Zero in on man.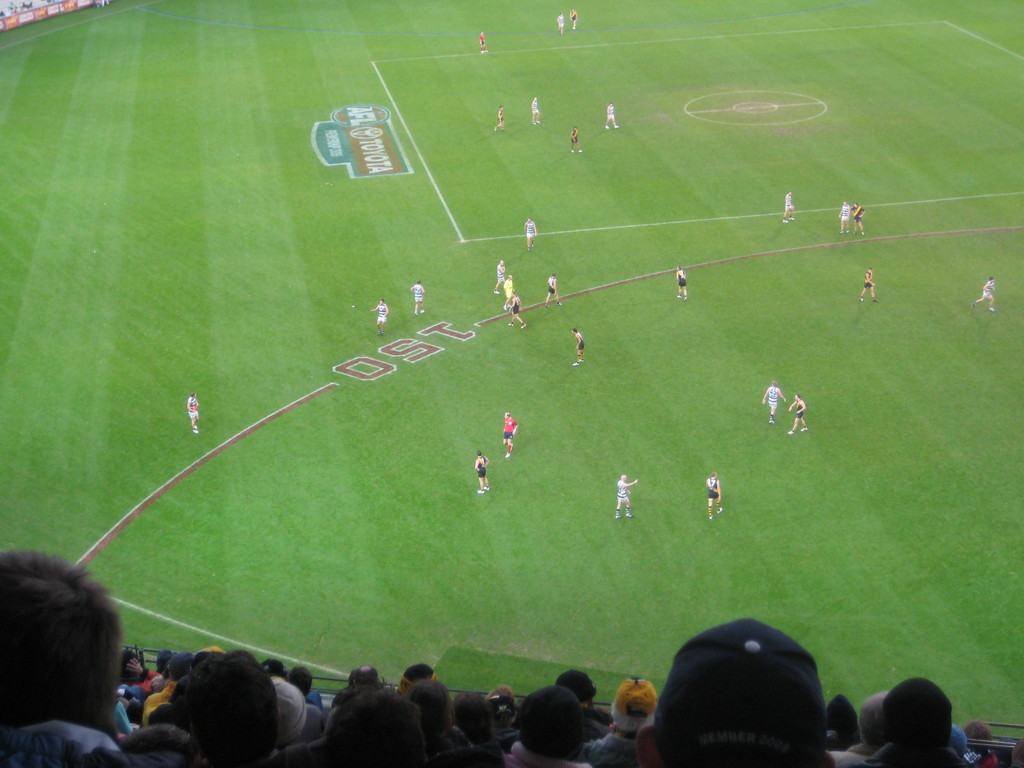
Zeroed in: detection(351, 667, 378, 683).
